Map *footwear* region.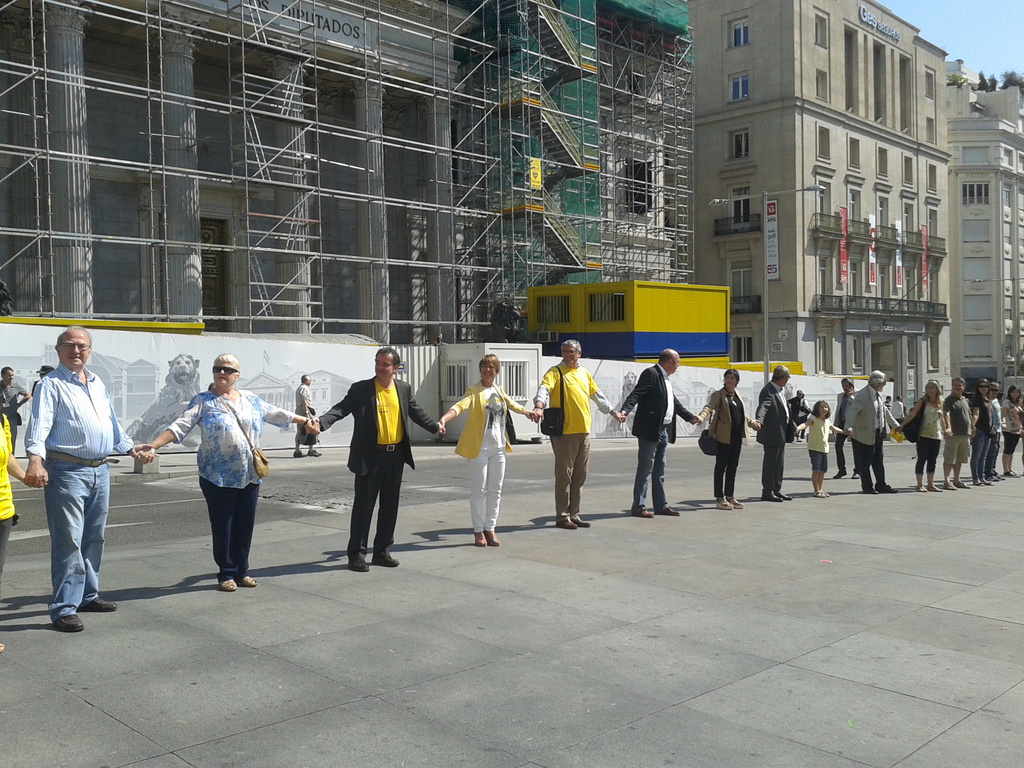
Mapped to bbox=[874, 483, 898, 492].
